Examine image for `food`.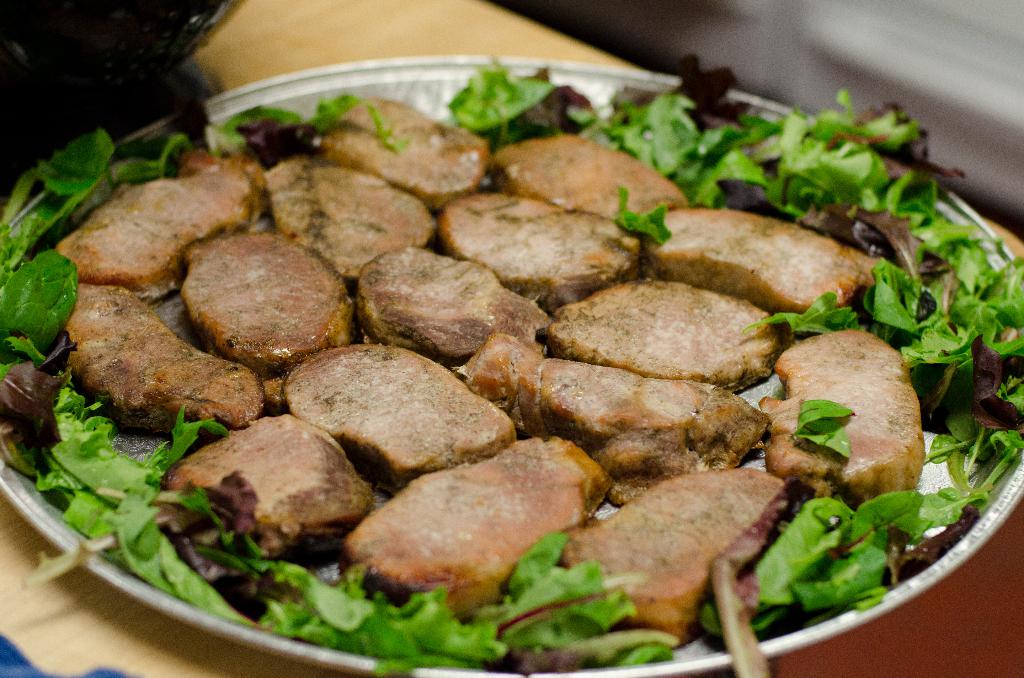
Examination result: l=641, t=202, r=876, b=328.
